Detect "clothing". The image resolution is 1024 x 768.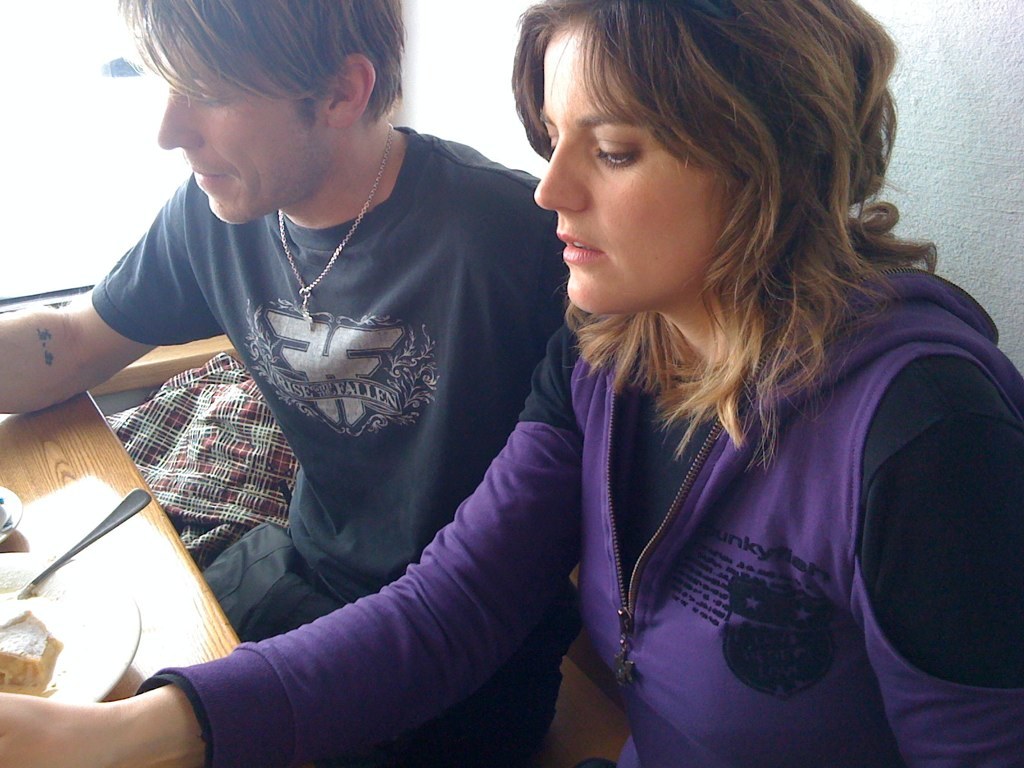
bbox=[93, 125, 584, 767].
